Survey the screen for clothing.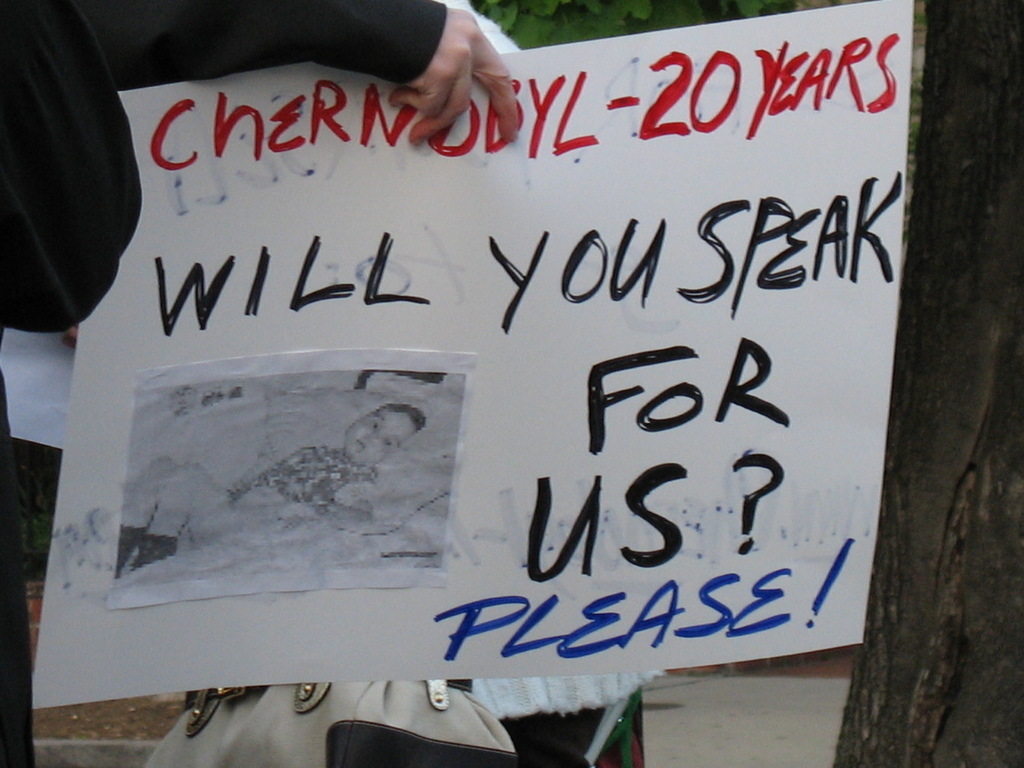
Survey found: select_region(0, 0, 447, 767).
